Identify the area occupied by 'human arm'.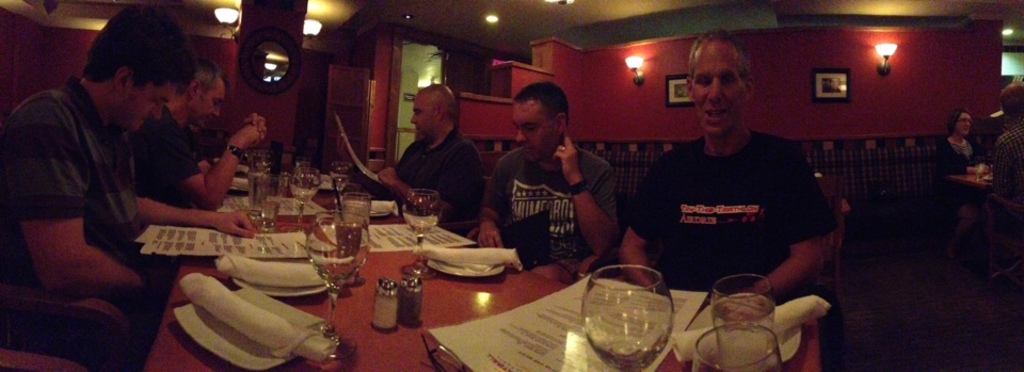
Area: x1=169, y1=108, x2=266, y2=209.
